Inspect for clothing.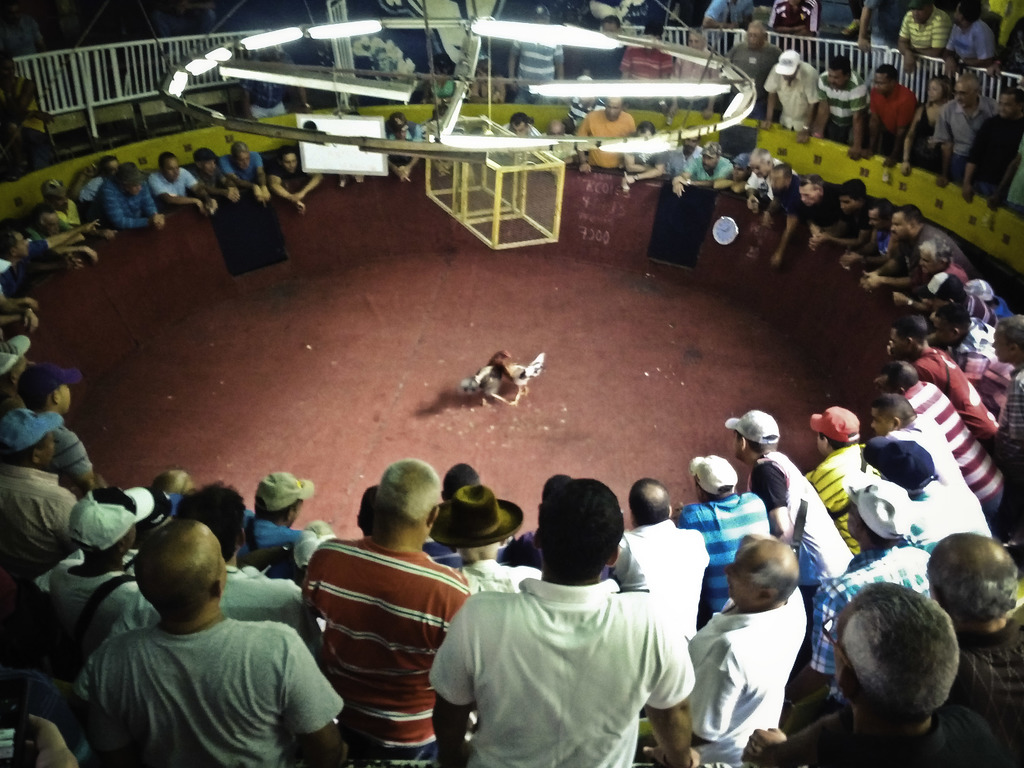
Inspection: 746,447,845,577.
